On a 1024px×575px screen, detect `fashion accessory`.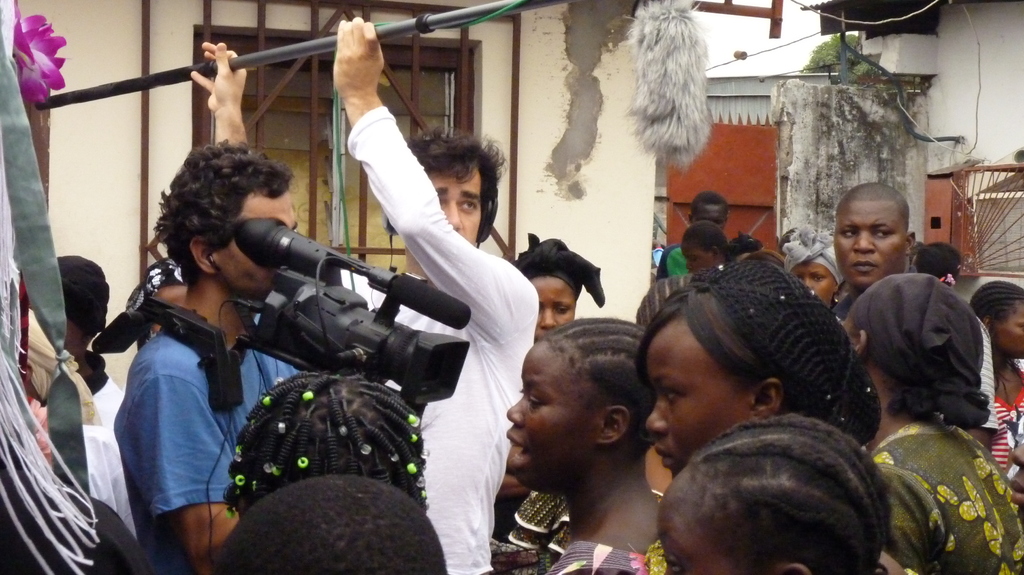
[left=269, top=463, right=281, bottom=478].
